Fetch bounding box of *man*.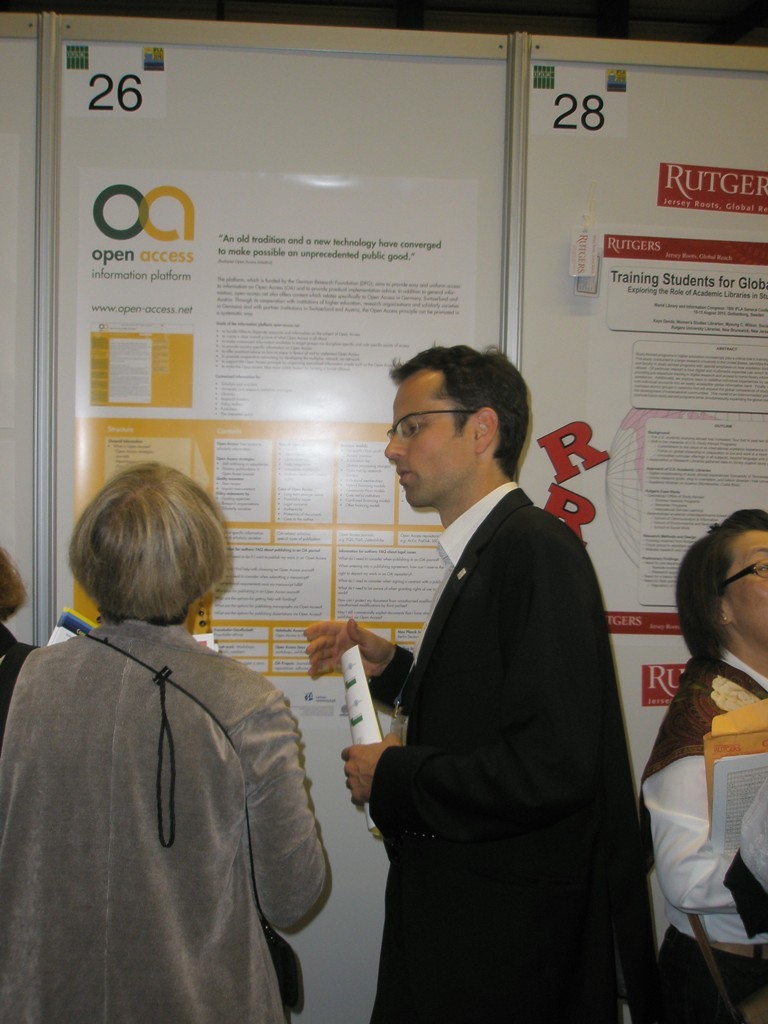
Bbox: x1=318 y1=326 x2=661 y2=1013.
